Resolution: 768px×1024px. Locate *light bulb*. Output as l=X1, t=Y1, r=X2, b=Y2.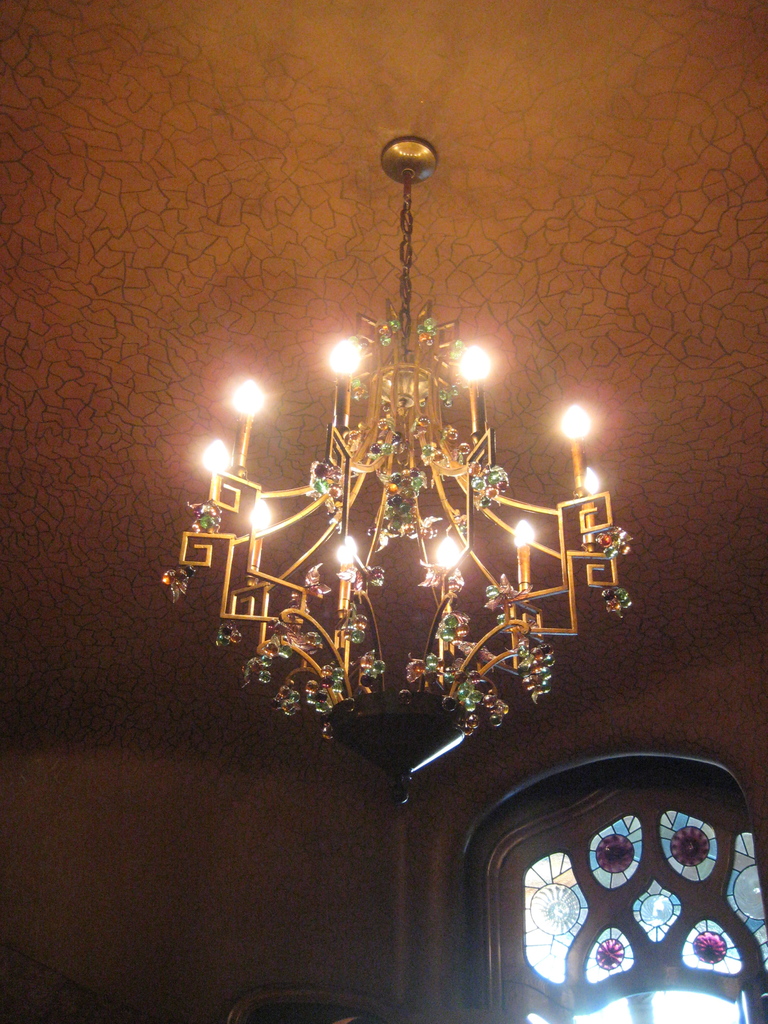
l=584, t=468, r=600, b=492.
